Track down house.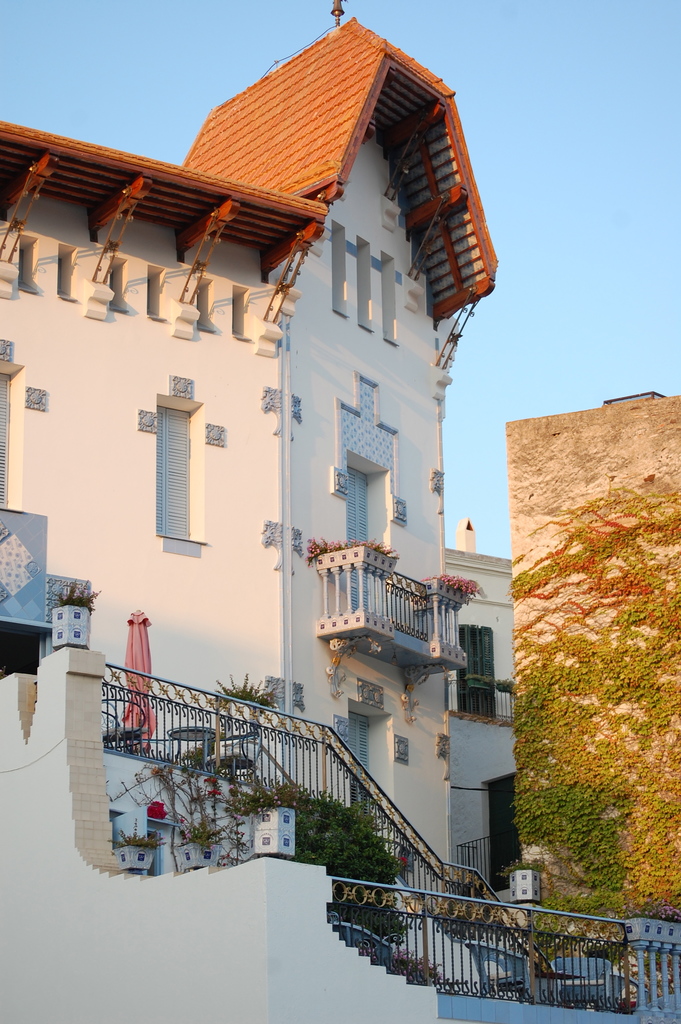
Tracked to 0/24/502/923.
